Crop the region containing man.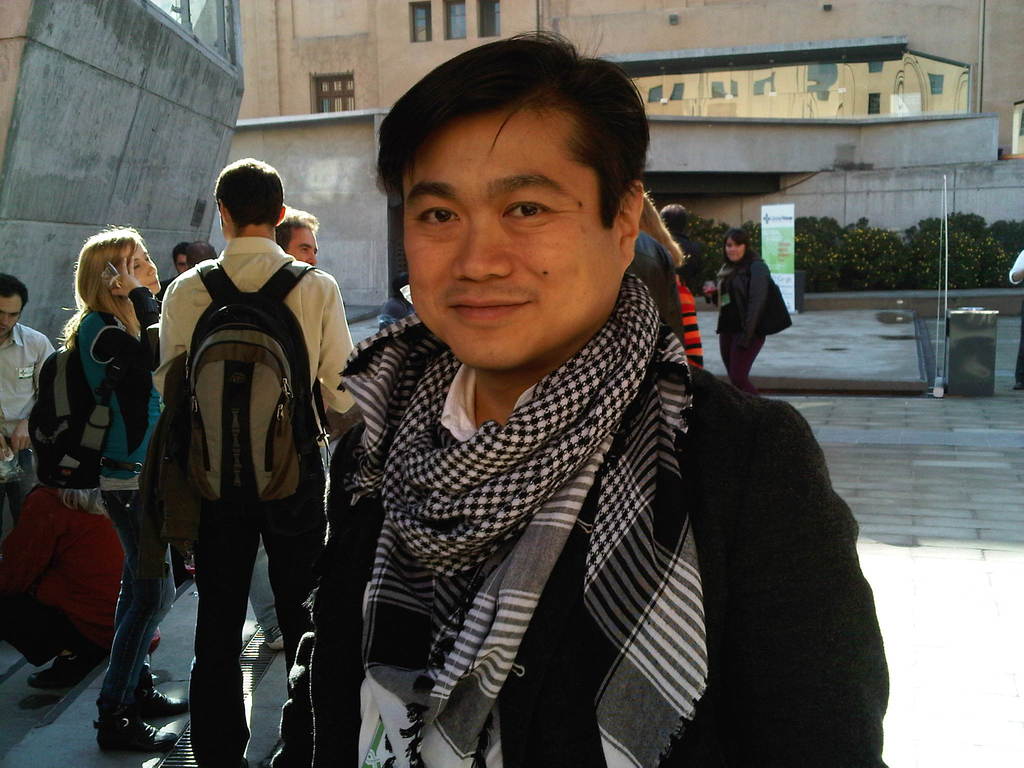
Crop region: 159,244,188,299.
